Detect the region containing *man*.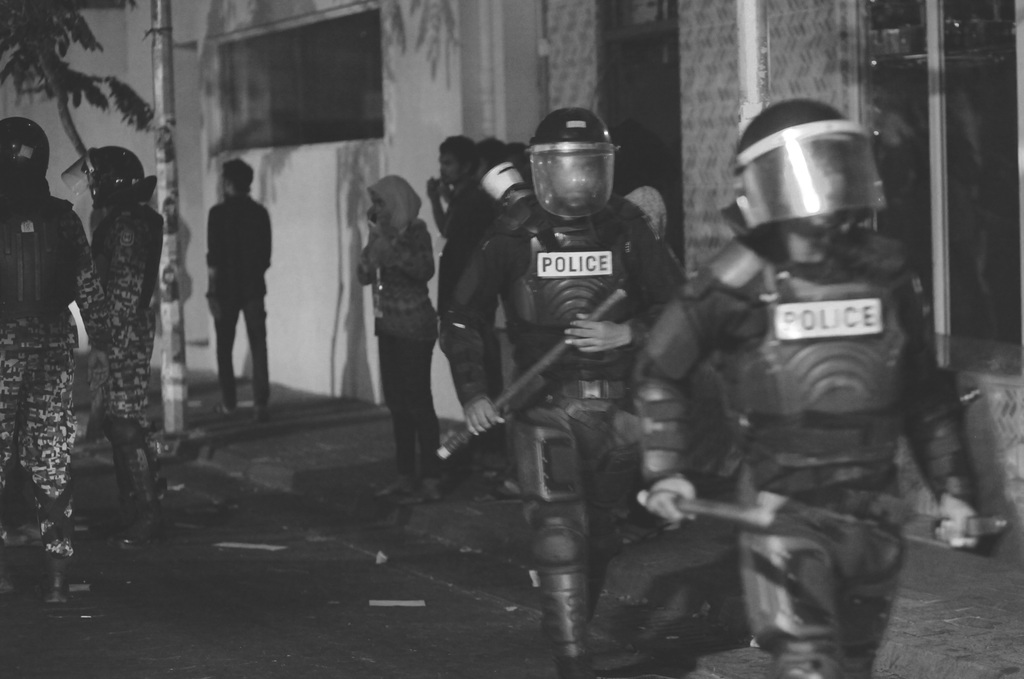
61,143,164,548.
